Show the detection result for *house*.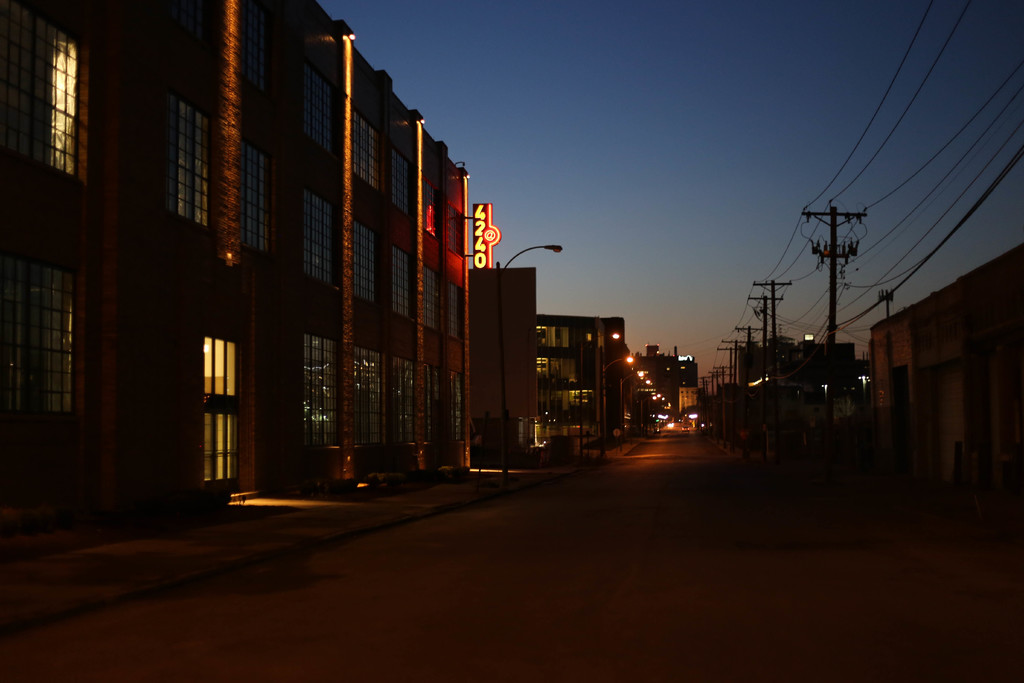
l=93, t=0, r=520, b=521.
